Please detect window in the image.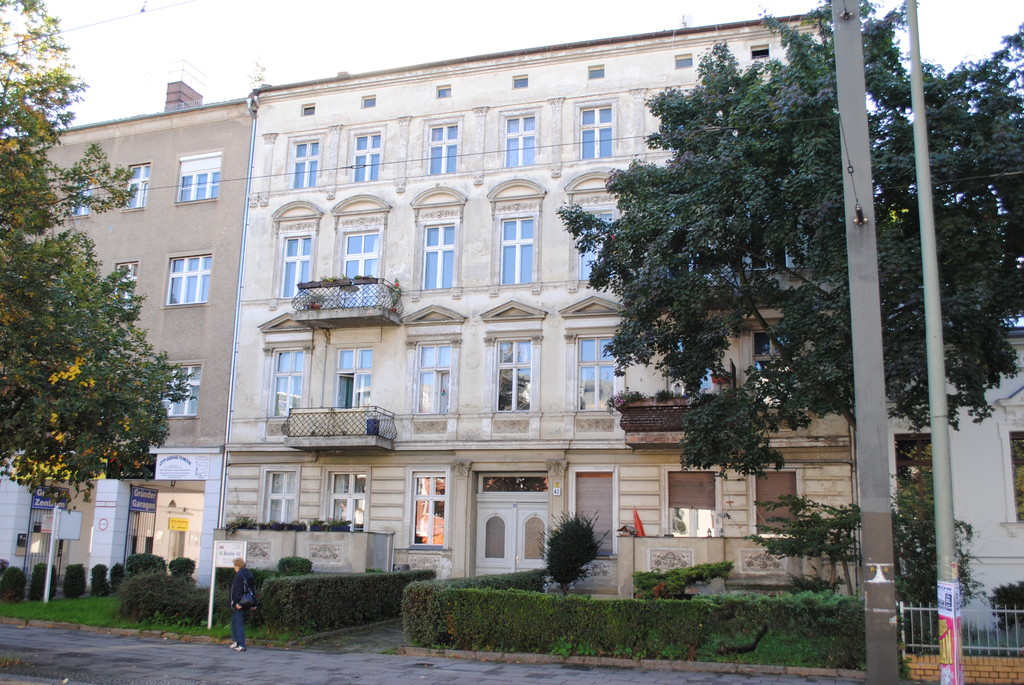
x1=409 y1=182 x2=469 y2=304.
